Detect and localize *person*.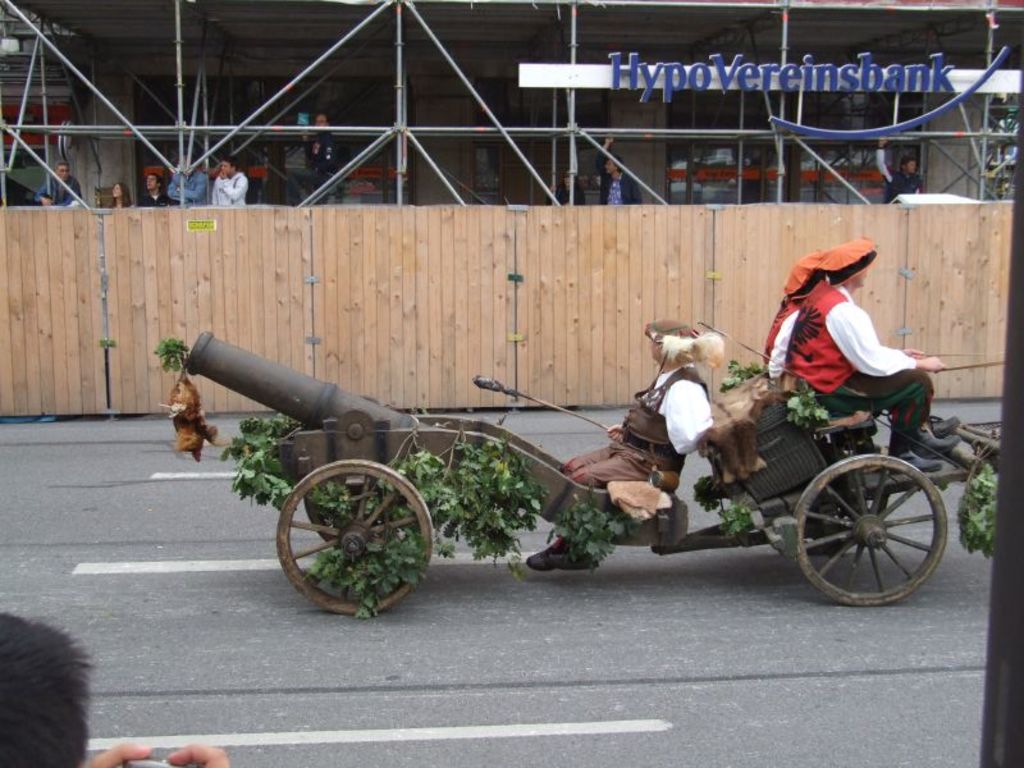
Localized at 545,172,586,204.
